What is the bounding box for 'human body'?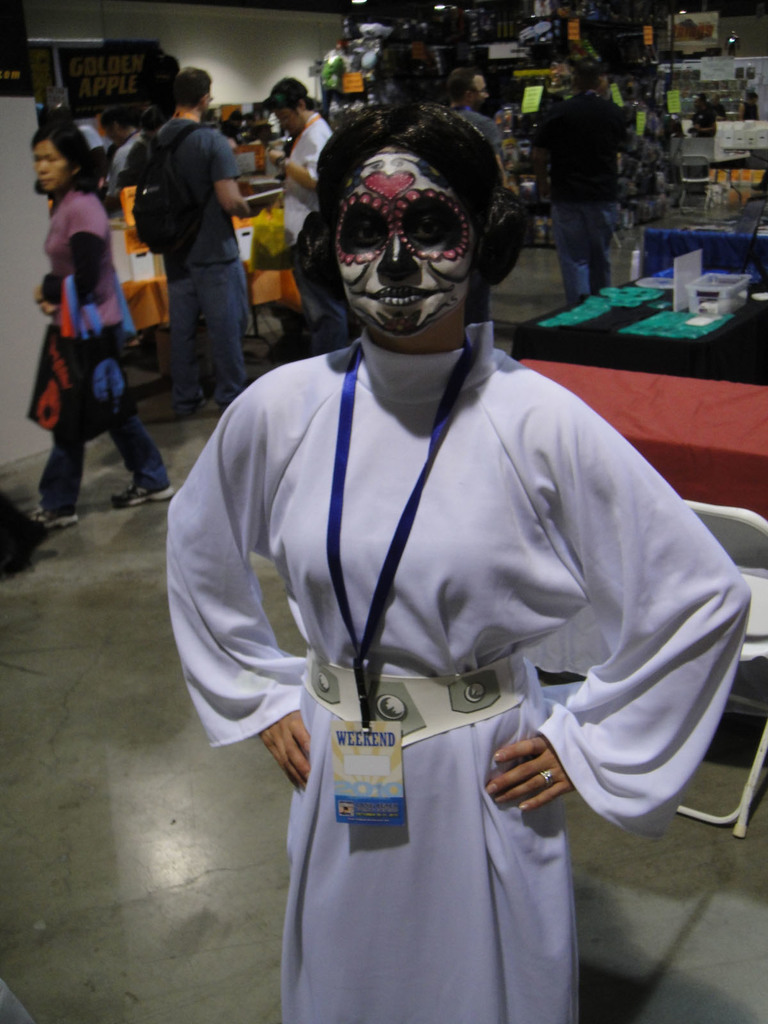
<bbox>19, 116, 172, 529</bbox>.
